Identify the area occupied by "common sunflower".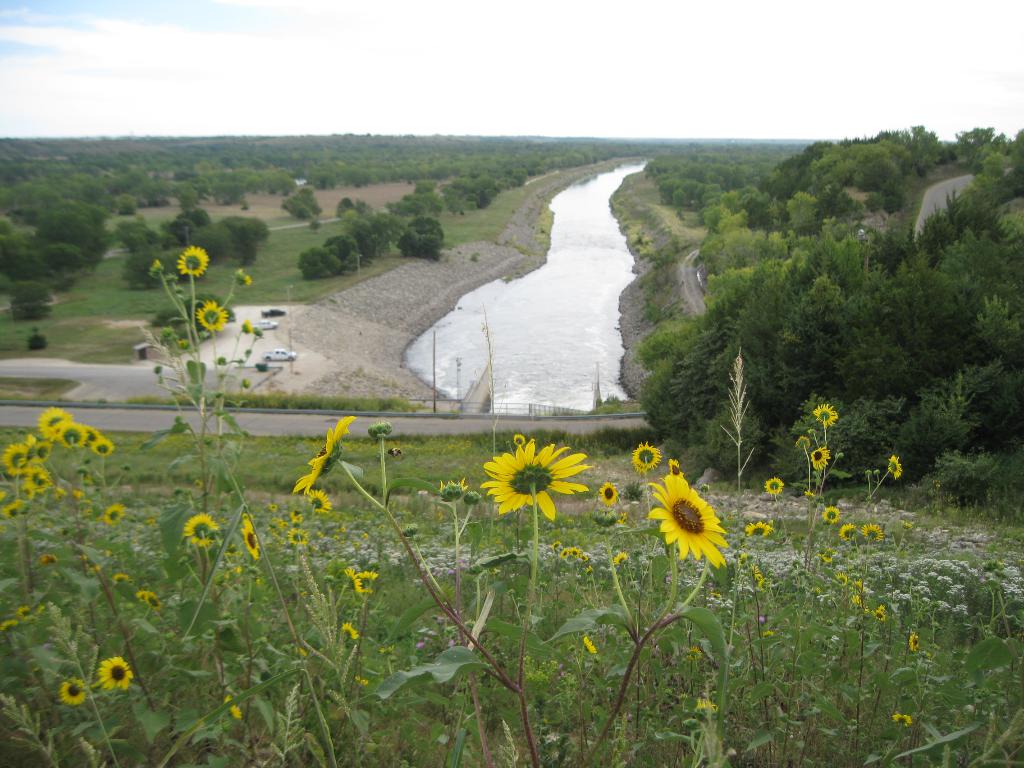
Area: (left=648, top=484, right=729, bottom=566).
